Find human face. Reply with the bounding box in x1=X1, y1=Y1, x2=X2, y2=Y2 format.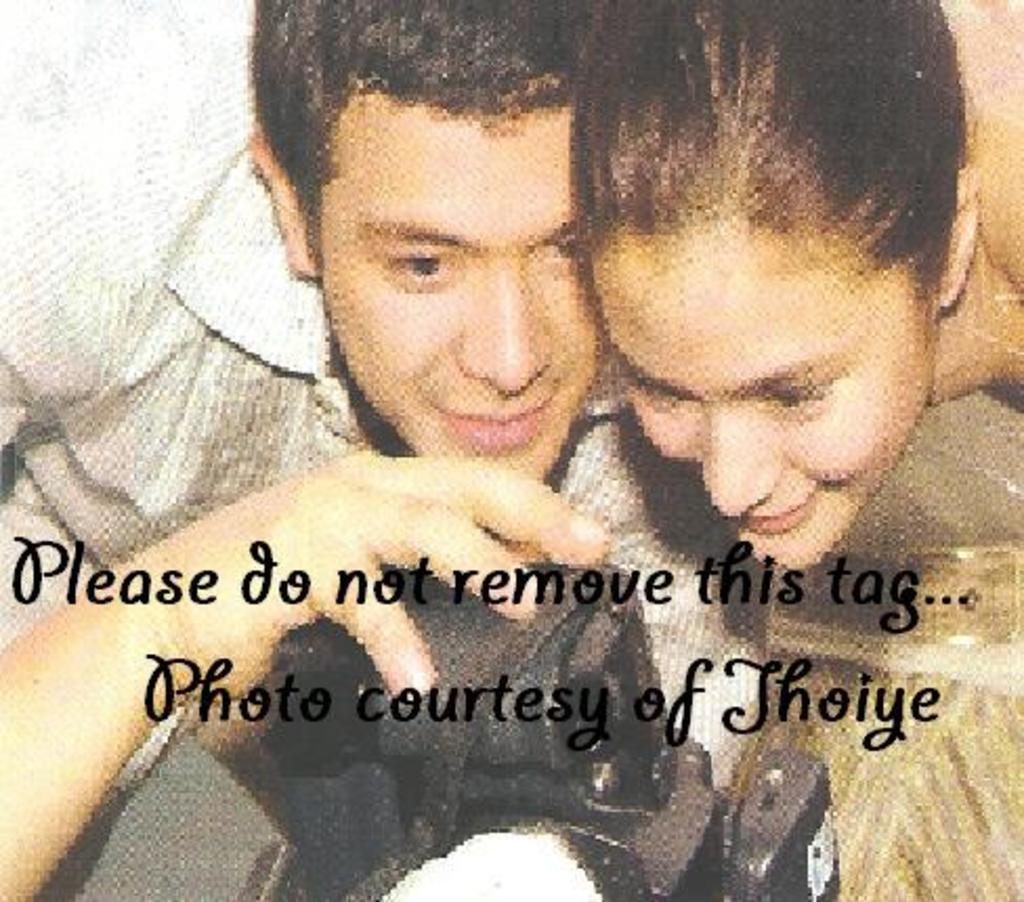
x1=596, y1=229, x2=938, y2=571.
